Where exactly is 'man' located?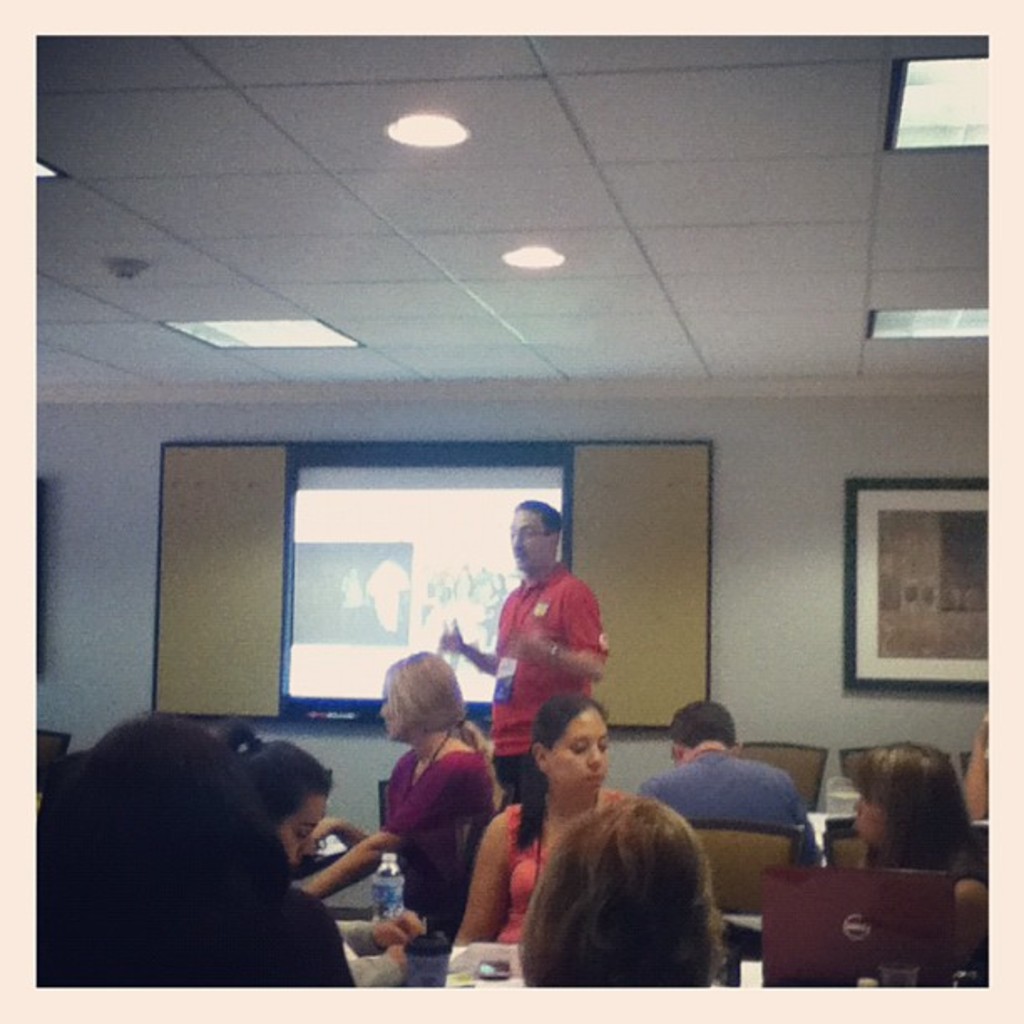
Its bounding box is (left=462, top=532, right=604, bottom=820).
